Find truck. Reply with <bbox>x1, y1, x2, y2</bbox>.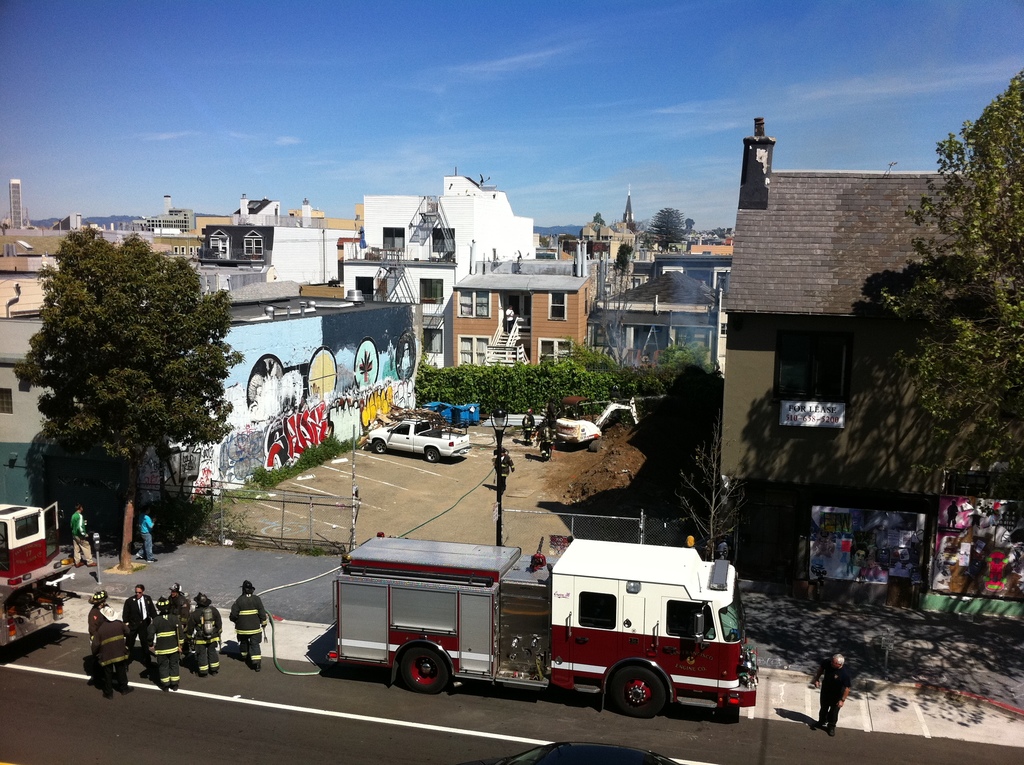
<bbox>298, 529, 760, 723</bbox>.
